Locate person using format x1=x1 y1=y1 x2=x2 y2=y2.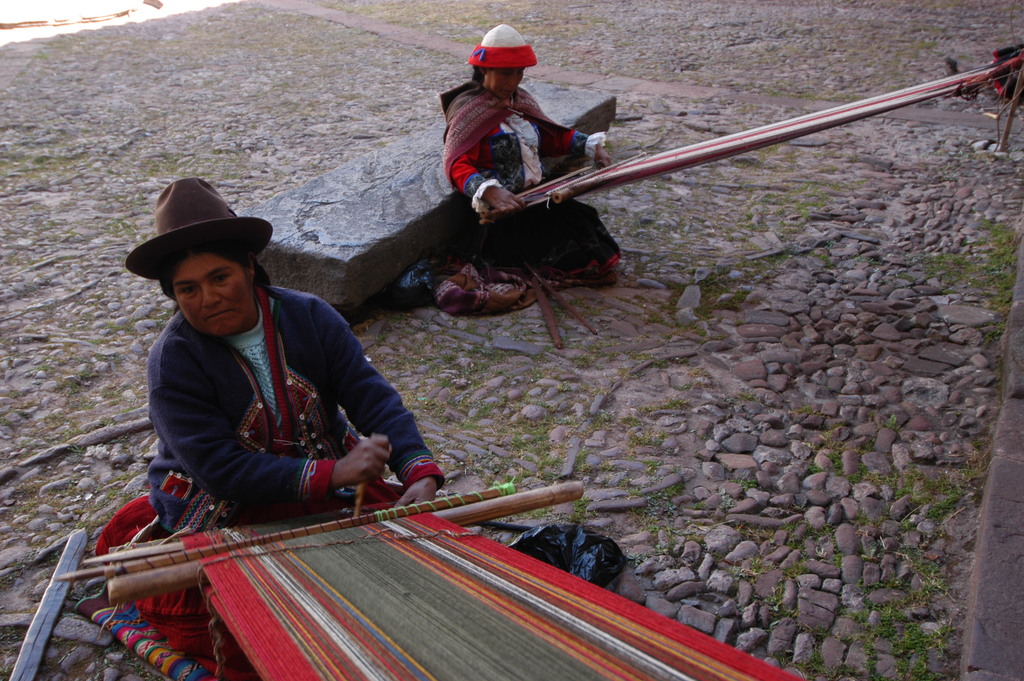
x1=449 y1=17 x2=619 y2=282.
